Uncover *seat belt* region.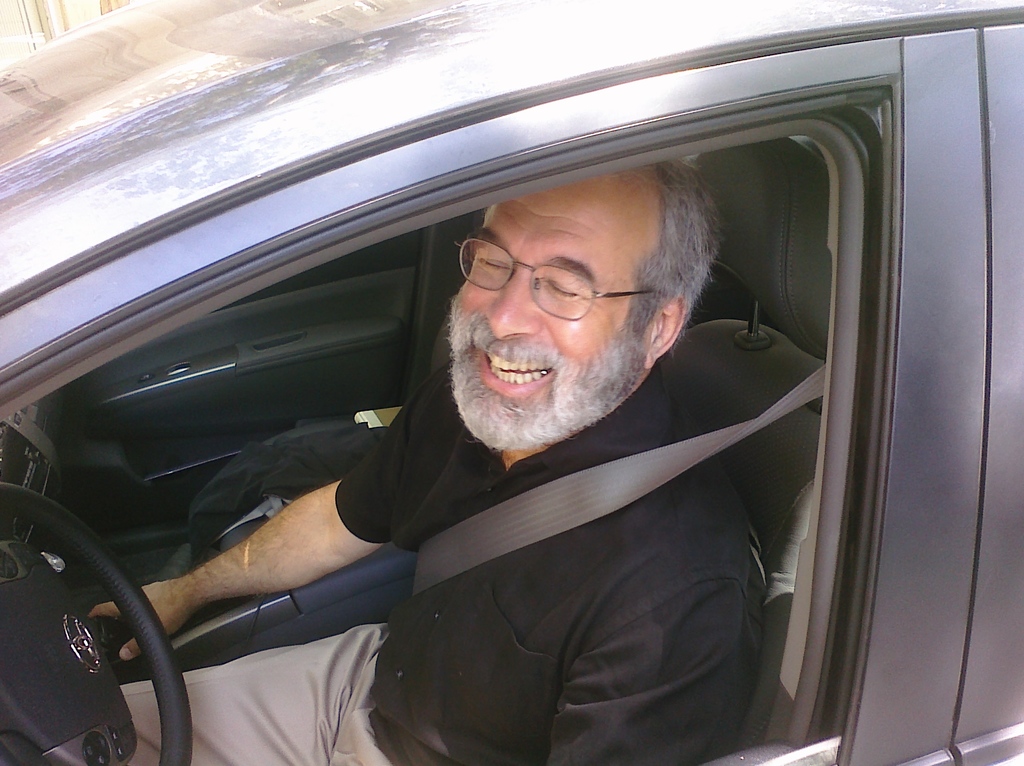
Uncovered: [left=410, top=359, right=829, bottom=596].
